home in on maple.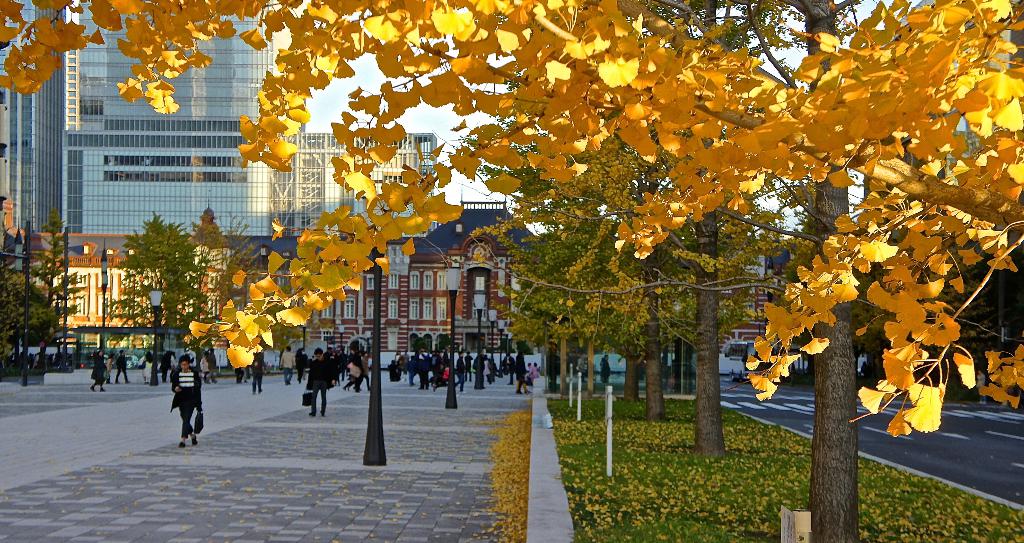
Homed in at [left=486, top=388, right=534, bottom=538].
